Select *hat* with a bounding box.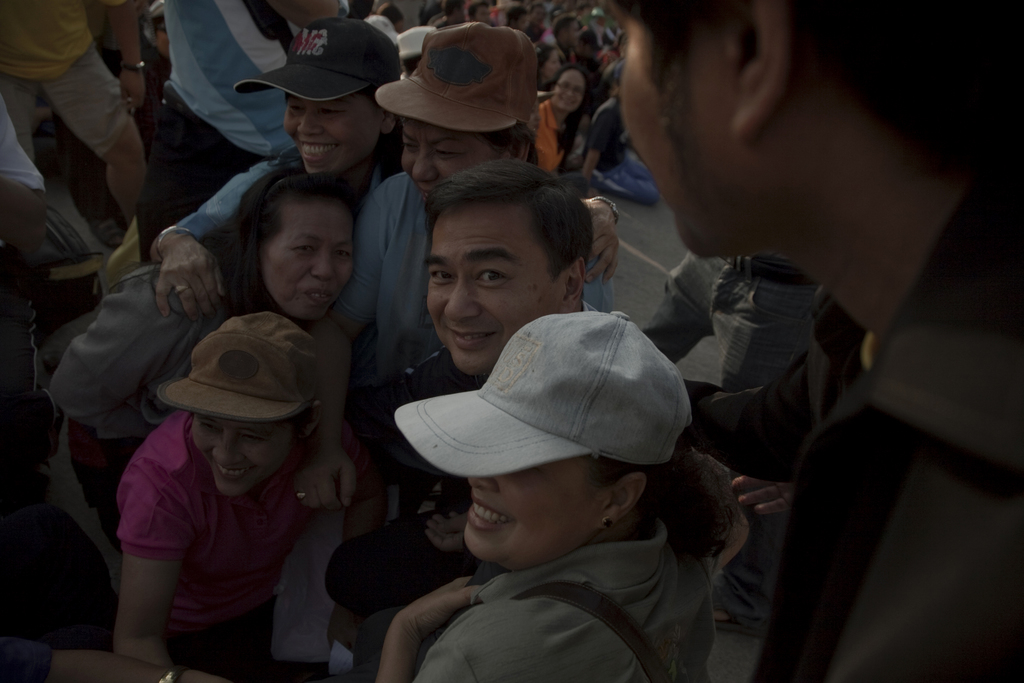
bbox=(157, 311, 316, 424).
